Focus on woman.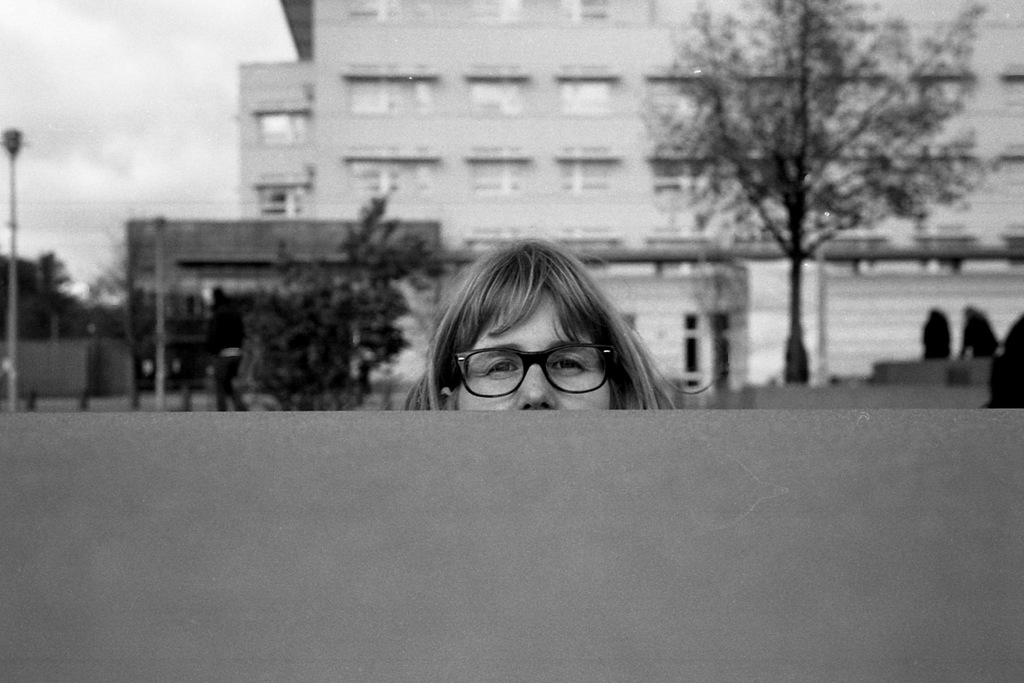
Focused at <box>401,242,682,413</box>.
